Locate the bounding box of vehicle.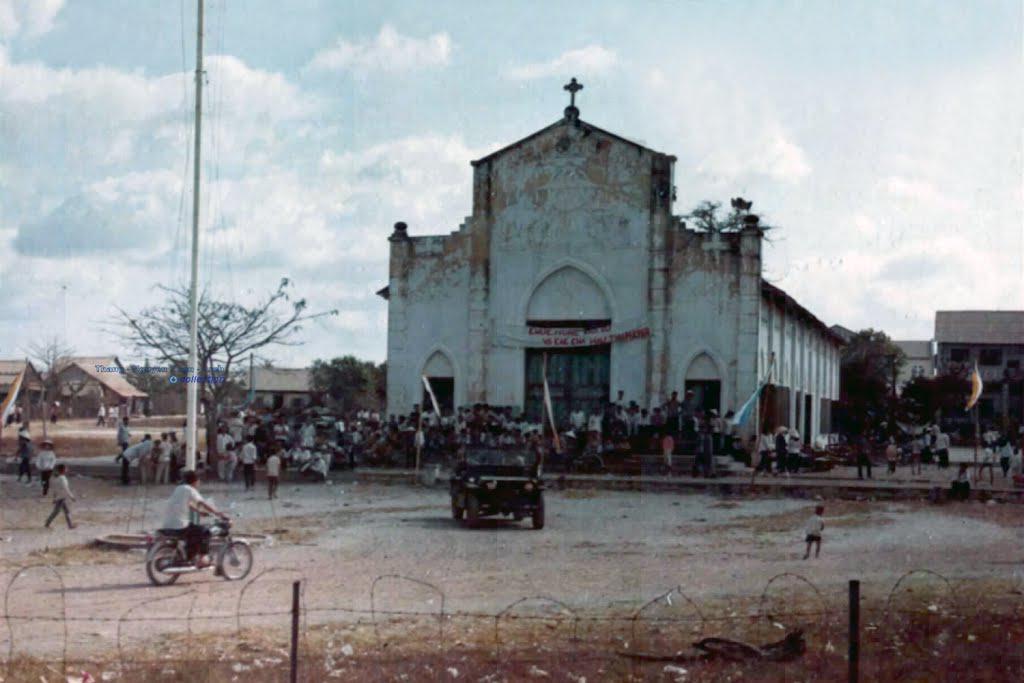
Bounding box: select_region(435, 404, 564, 514).
